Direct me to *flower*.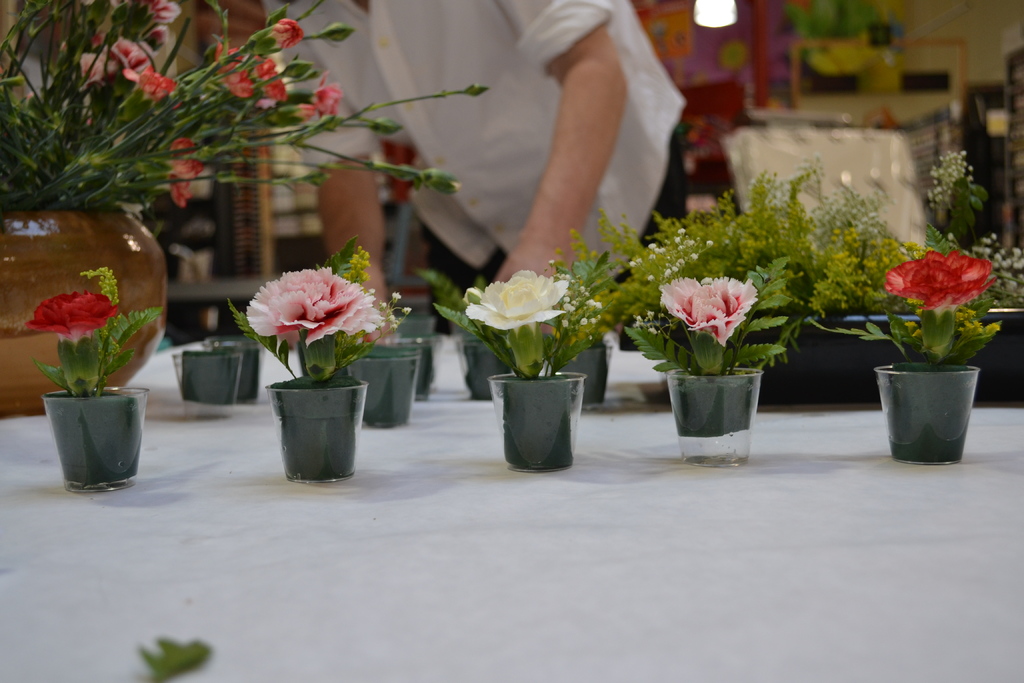
Direction: 252/56/287/95.
